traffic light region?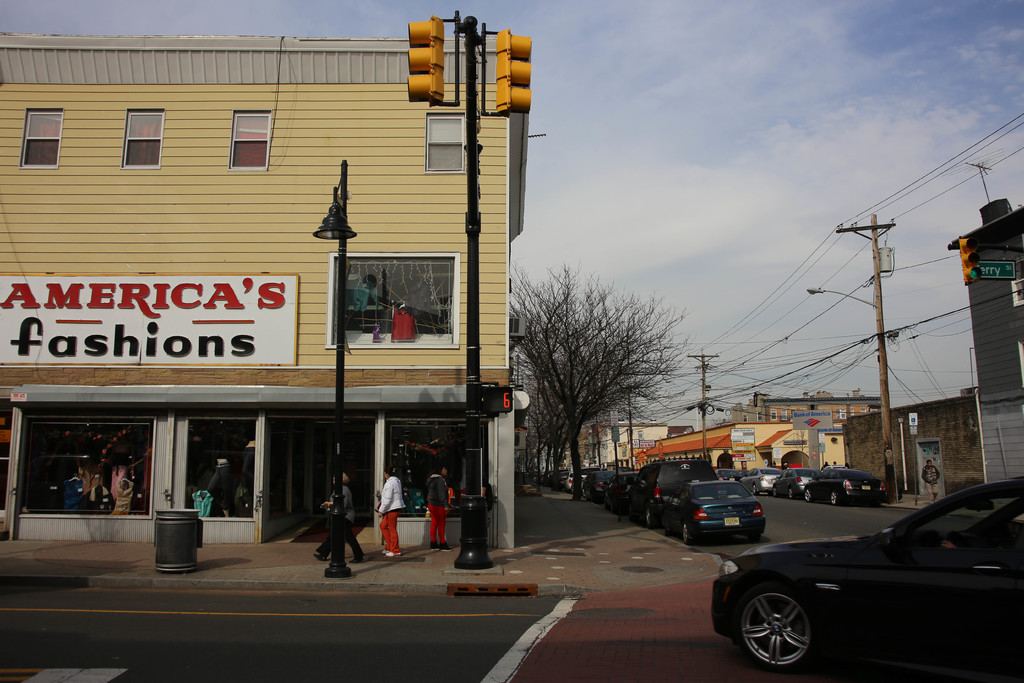
[406,12,461,106]
